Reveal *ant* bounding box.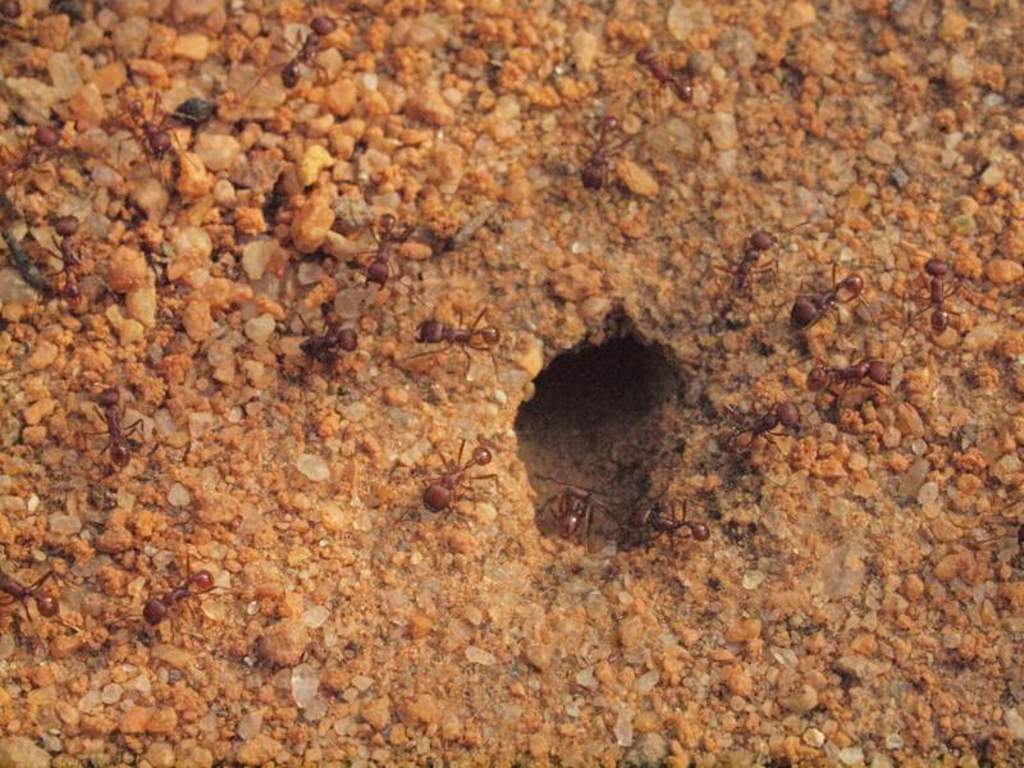
Revealed: rect(275, 9, 343, 88).
